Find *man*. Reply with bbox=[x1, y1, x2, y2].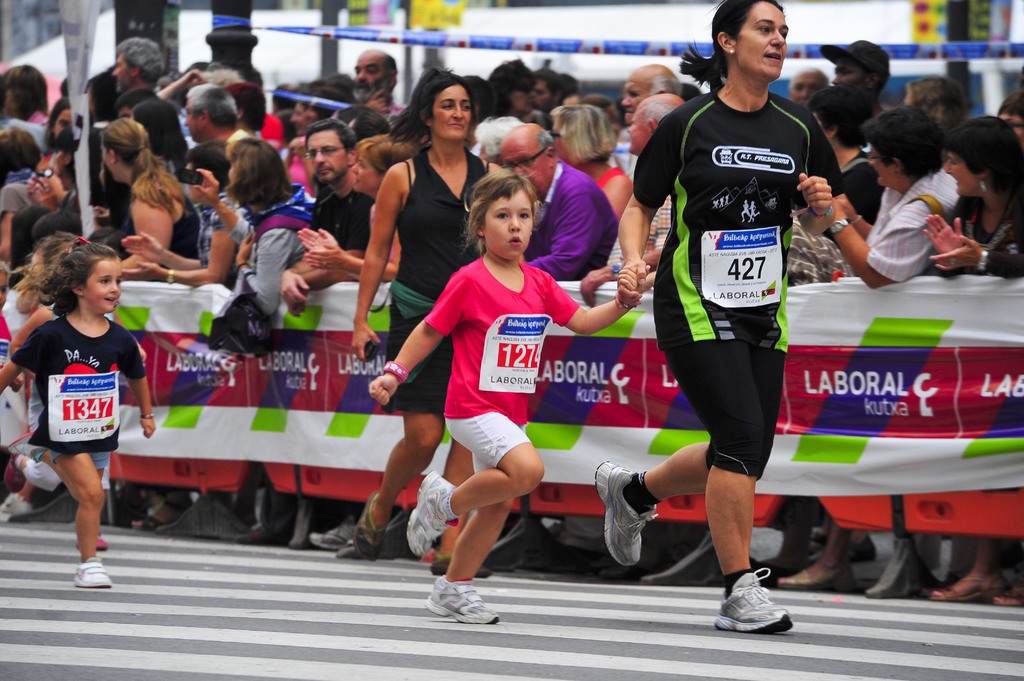
bbox=[113, 35, 166, 84].
